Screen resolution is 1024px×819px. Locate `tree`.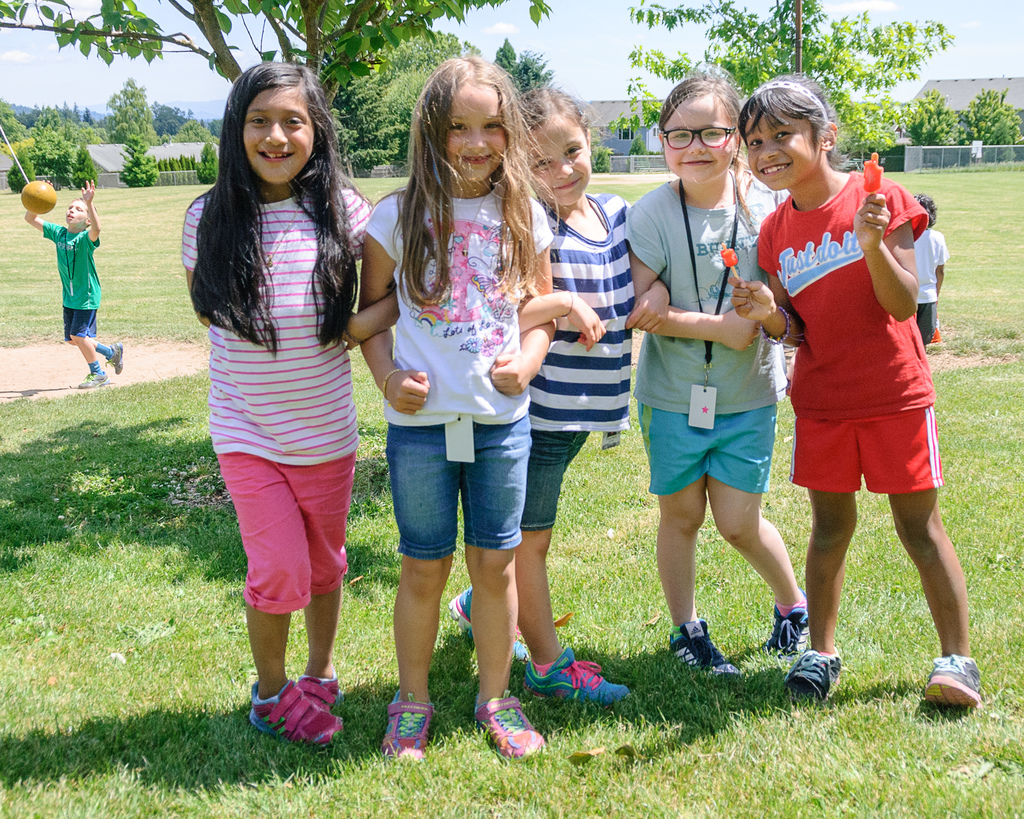
select_region(612, 93, 719, 131).
